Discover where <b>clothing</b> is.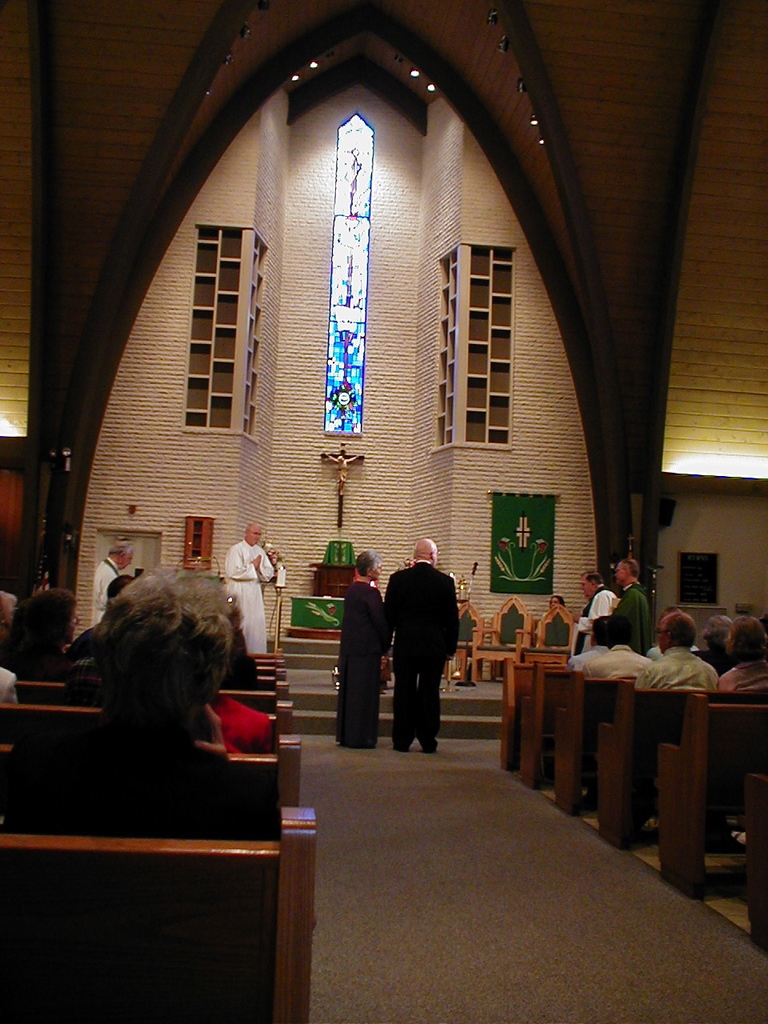
Discovered at bbox(586, 644, 658, 679).
